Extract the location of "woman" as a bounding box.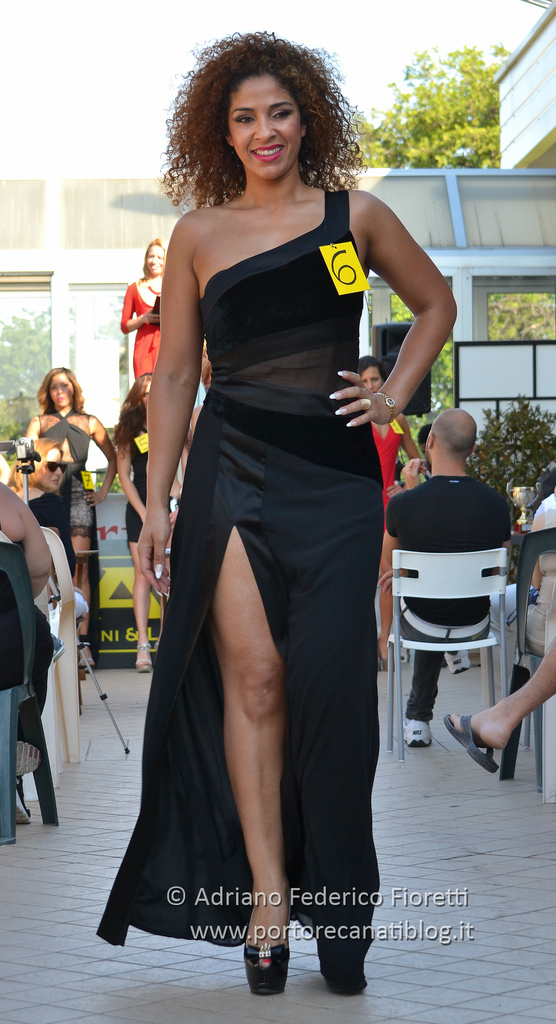
BBox(2, 436, 75, 586).
